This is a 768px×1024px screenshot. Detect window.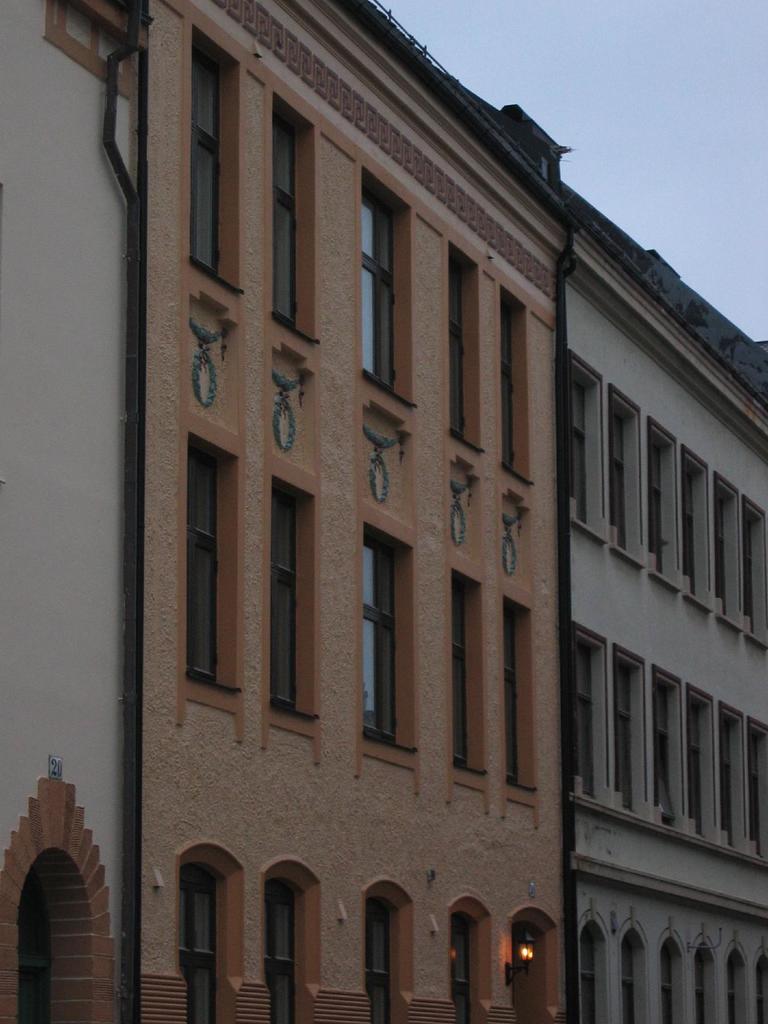
[left=171, top=839, right=239, bottom=1023].
